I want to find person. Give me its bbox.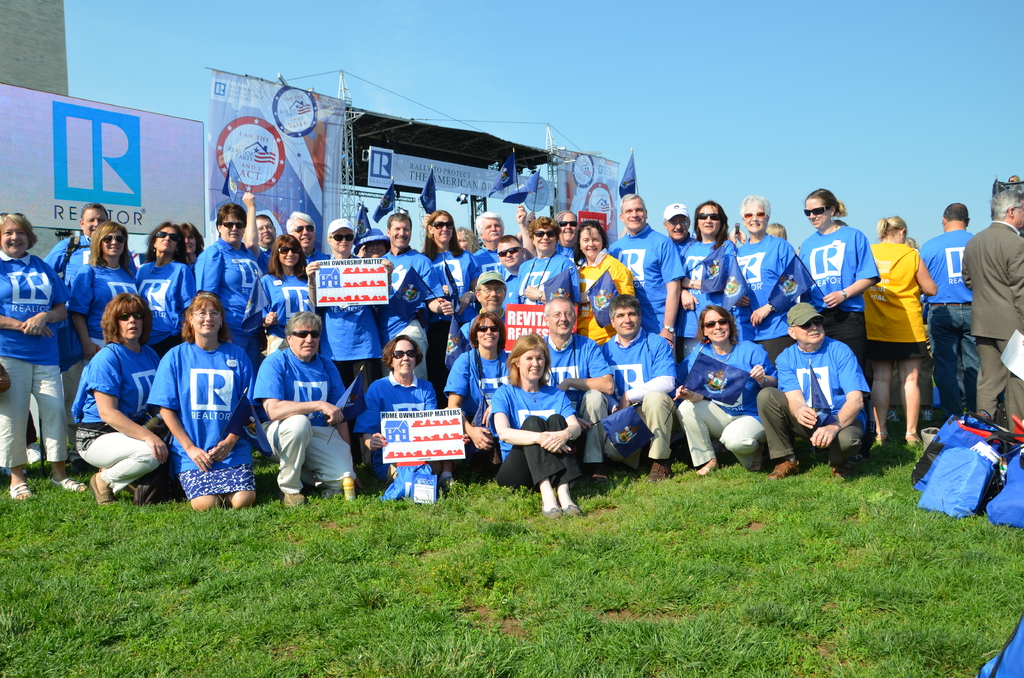
box=[42, 195, 123, 292].
